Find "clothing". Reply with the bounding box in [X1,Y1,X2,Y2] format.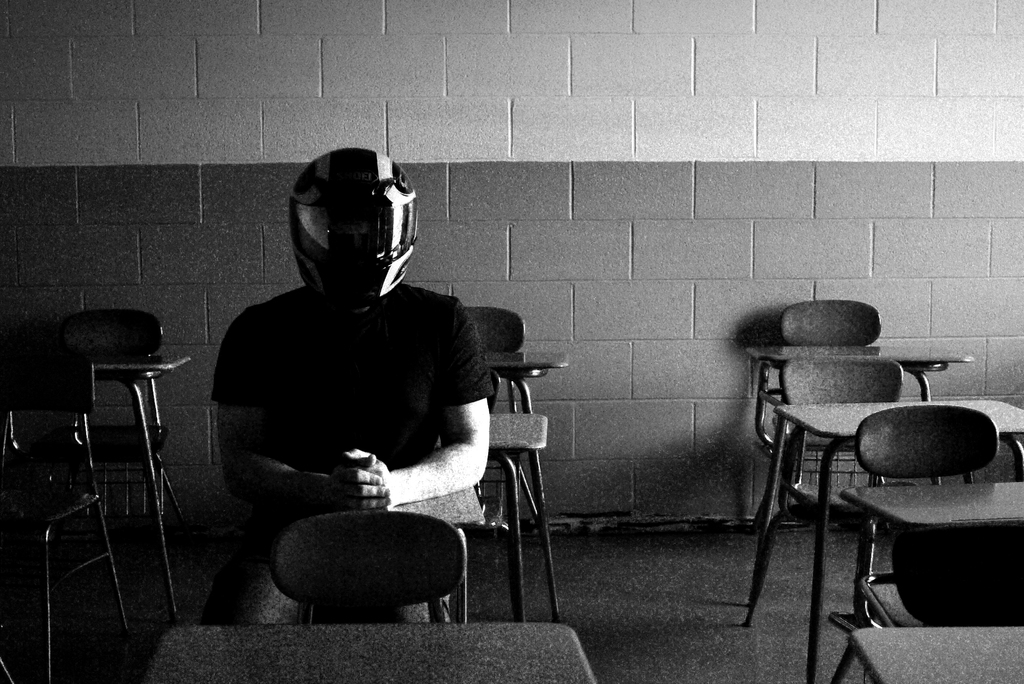
[203,279,502,626].
